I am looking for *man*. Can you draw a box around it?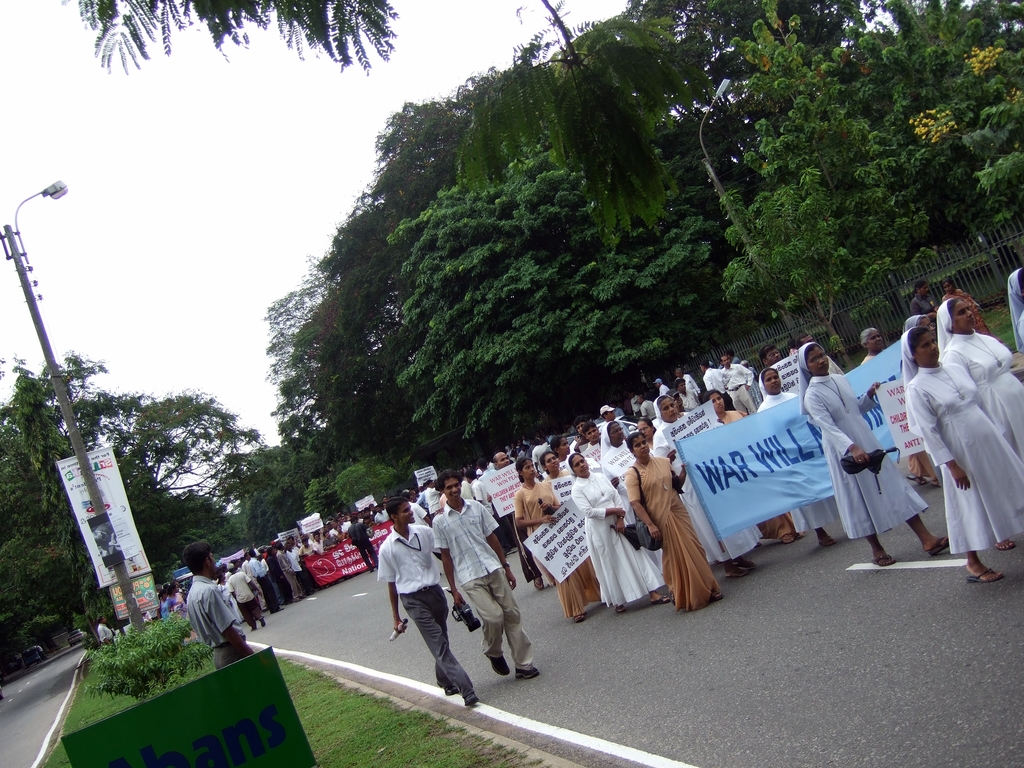
Sure, the bounding box is box=[718, 354, 758, 415].
